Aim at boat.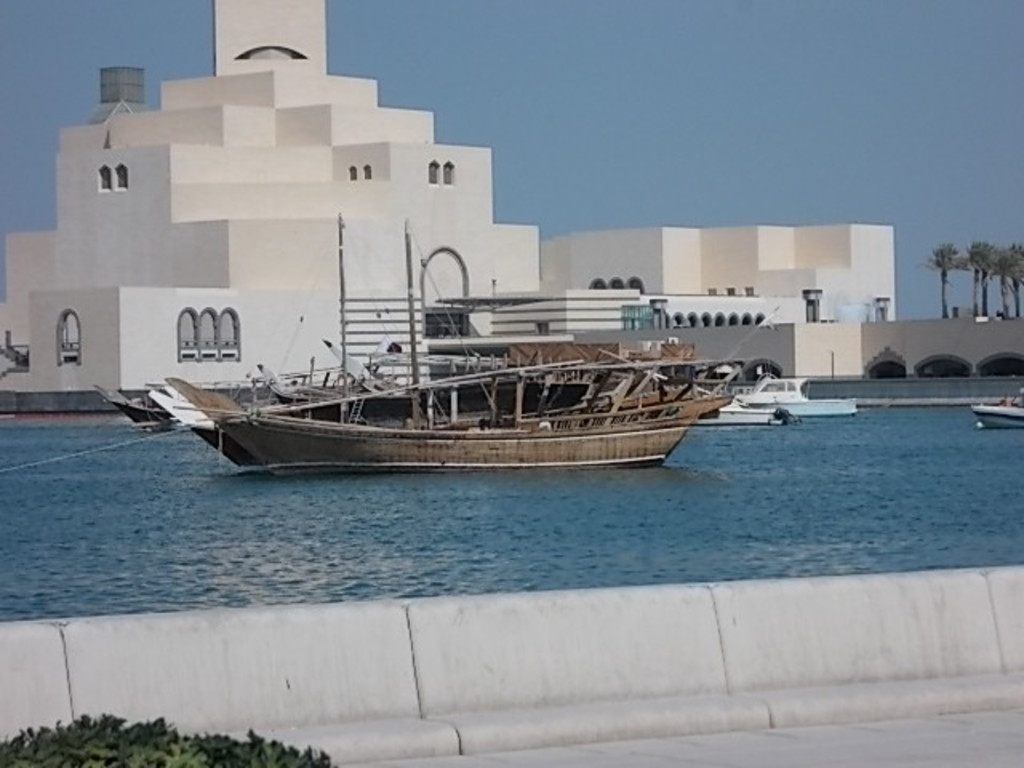
Aimed at box=[741, 374, 856, 411].
